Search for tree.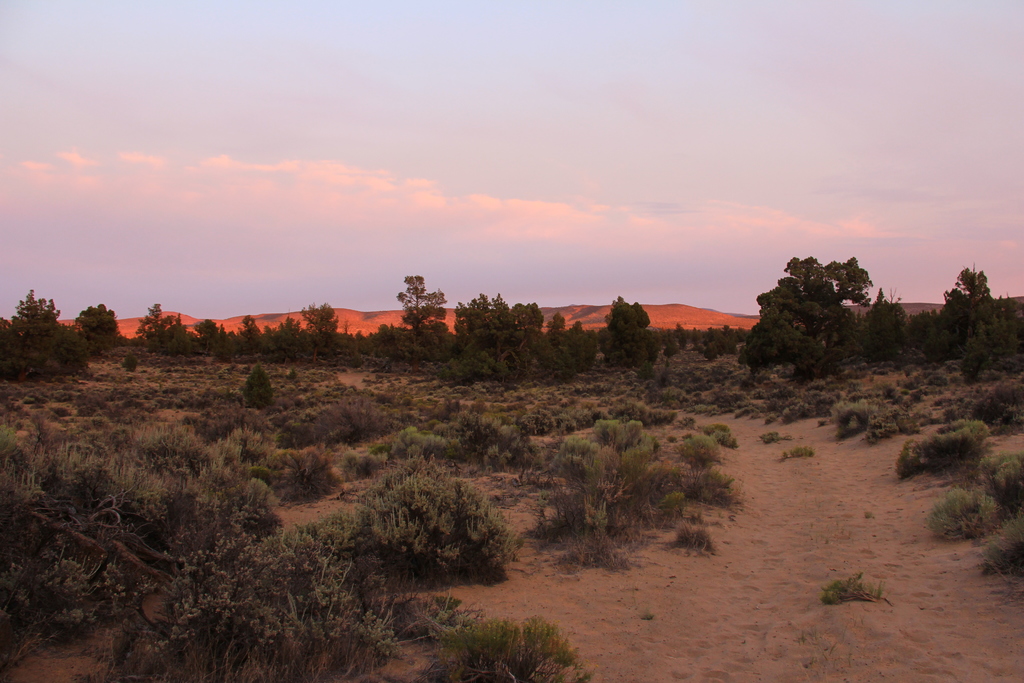
Found at locate(1, 293, 90, 383).
